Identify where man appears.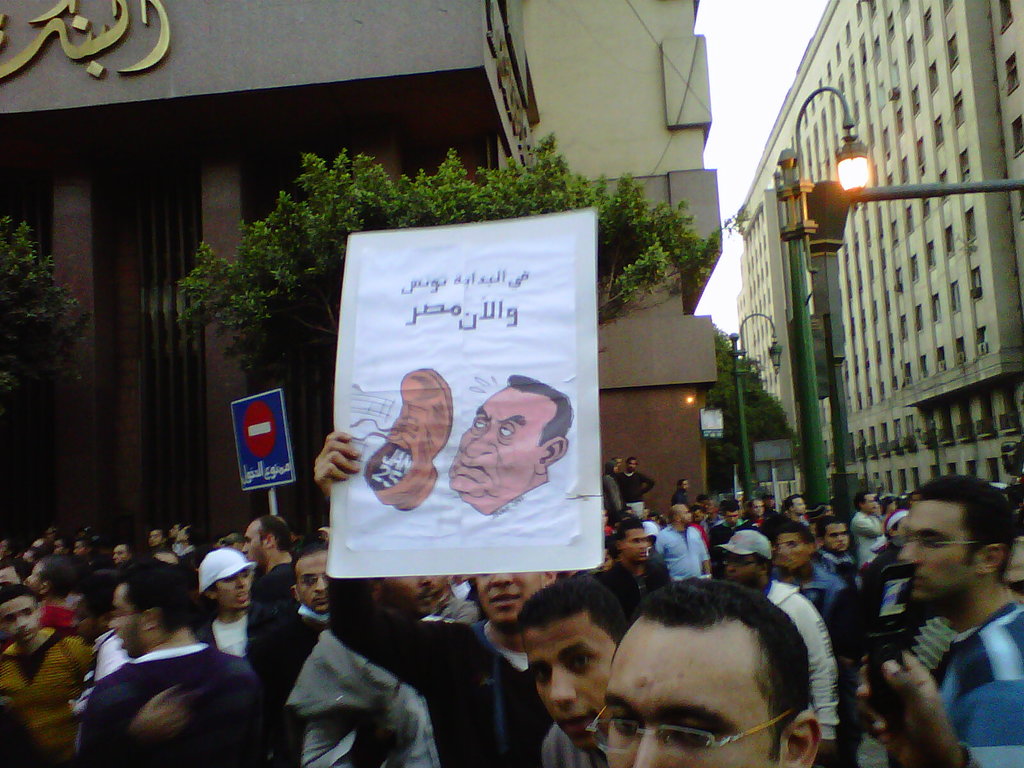
Appears at left=670, top=476, right=691, bottom=505.
